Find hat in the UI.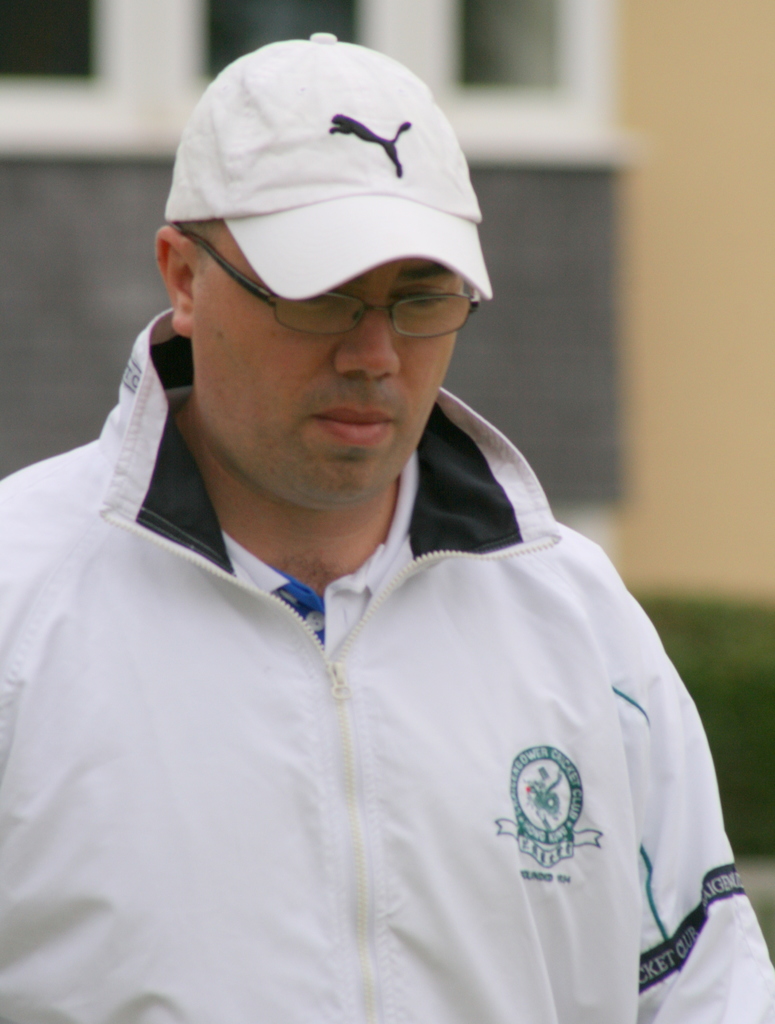
UI element at locate(165, 31, 496, 300).
